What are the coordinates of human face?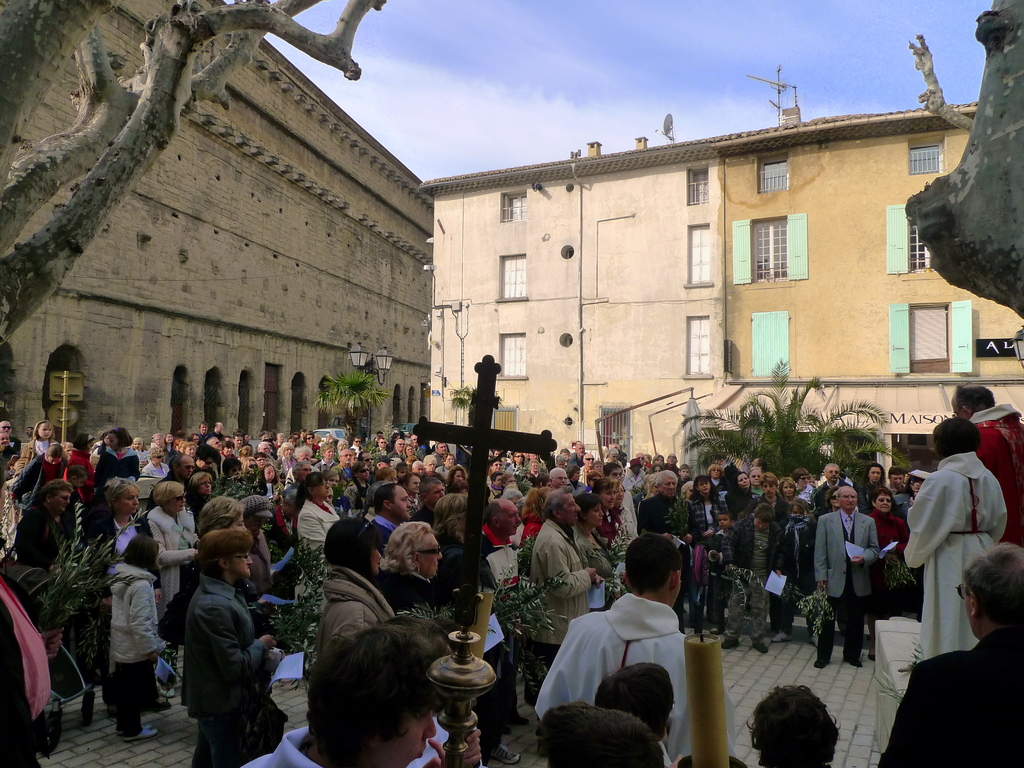
[x1=394, y1=487, x2=409, y2=514].
